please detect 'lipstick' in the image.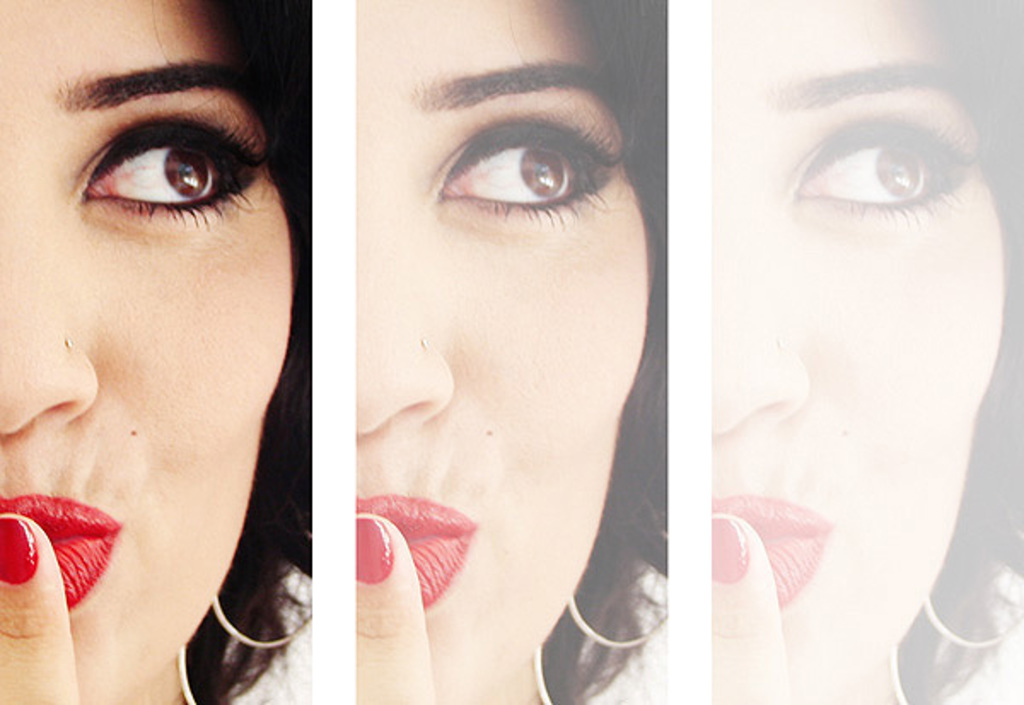
710 492 826 613.
